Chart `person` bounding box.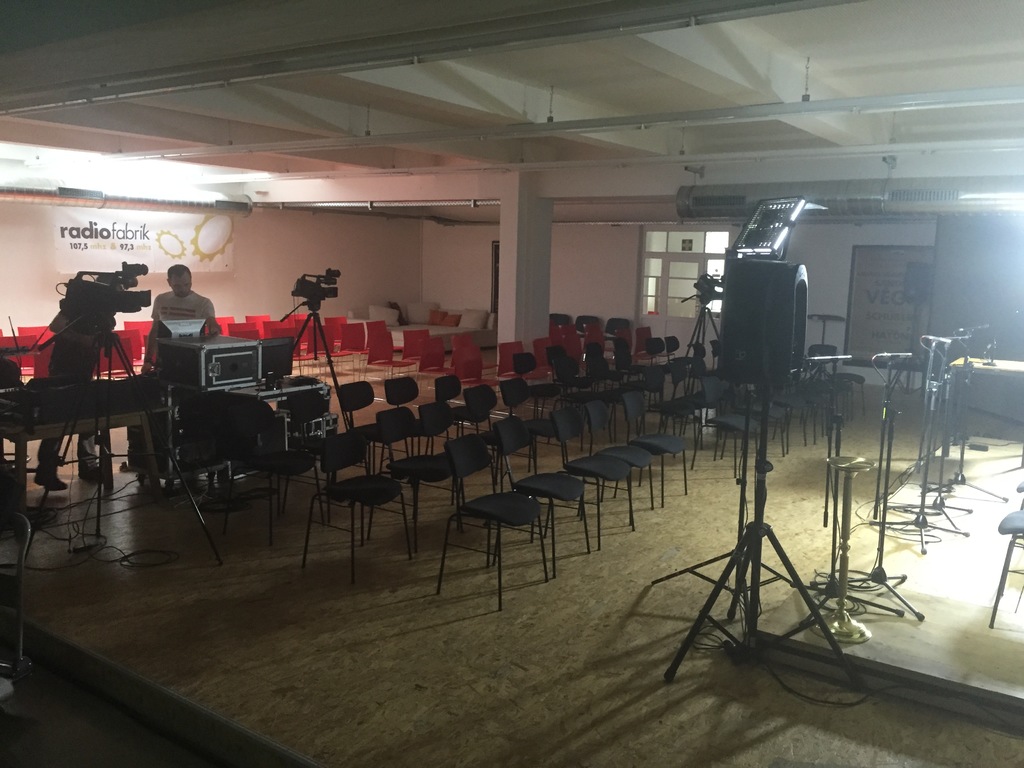
Charted: [left=145, top=260, right=218, bottom=364].
